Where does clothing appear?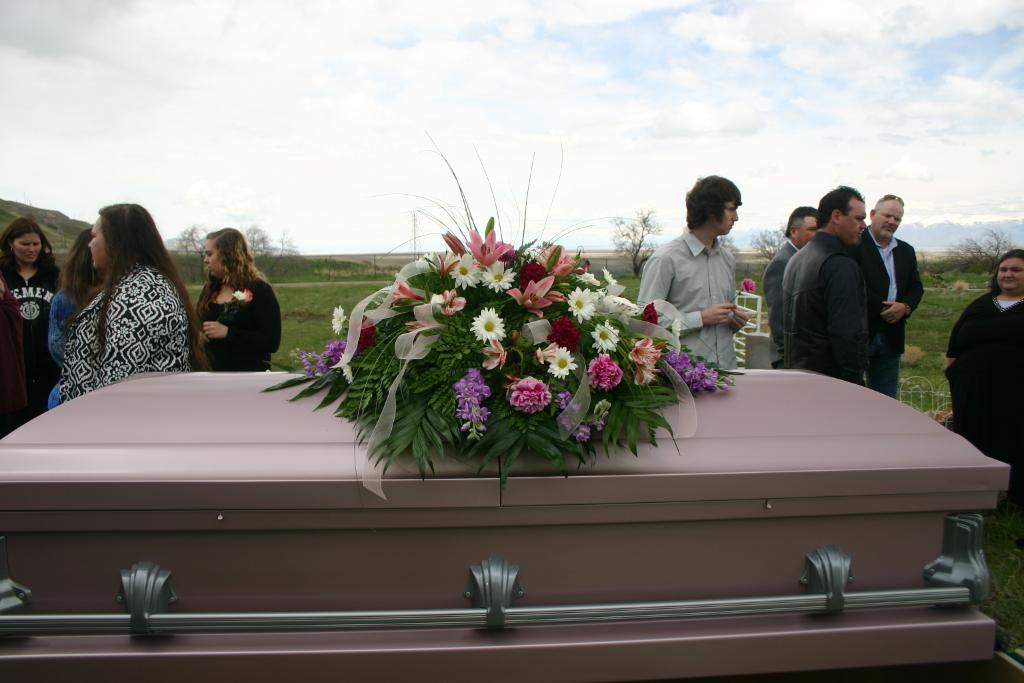
Appears at x1=197 y1=266 x2=287 y2=372.
